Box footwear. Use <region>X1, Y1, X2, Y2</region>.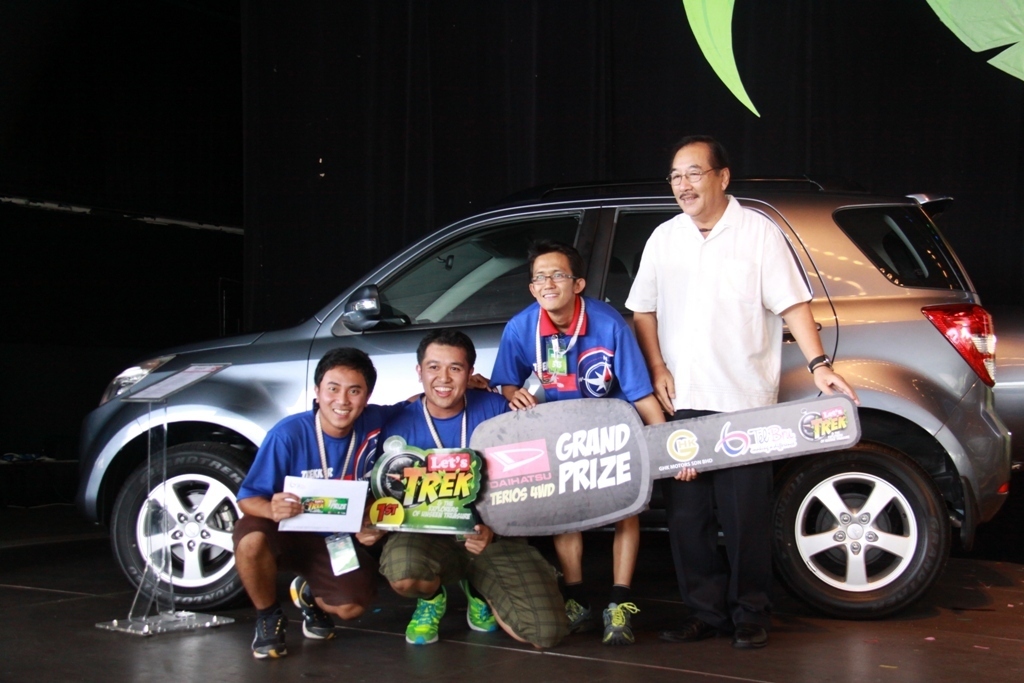
<region>732, 608, 767, 655</region>.
